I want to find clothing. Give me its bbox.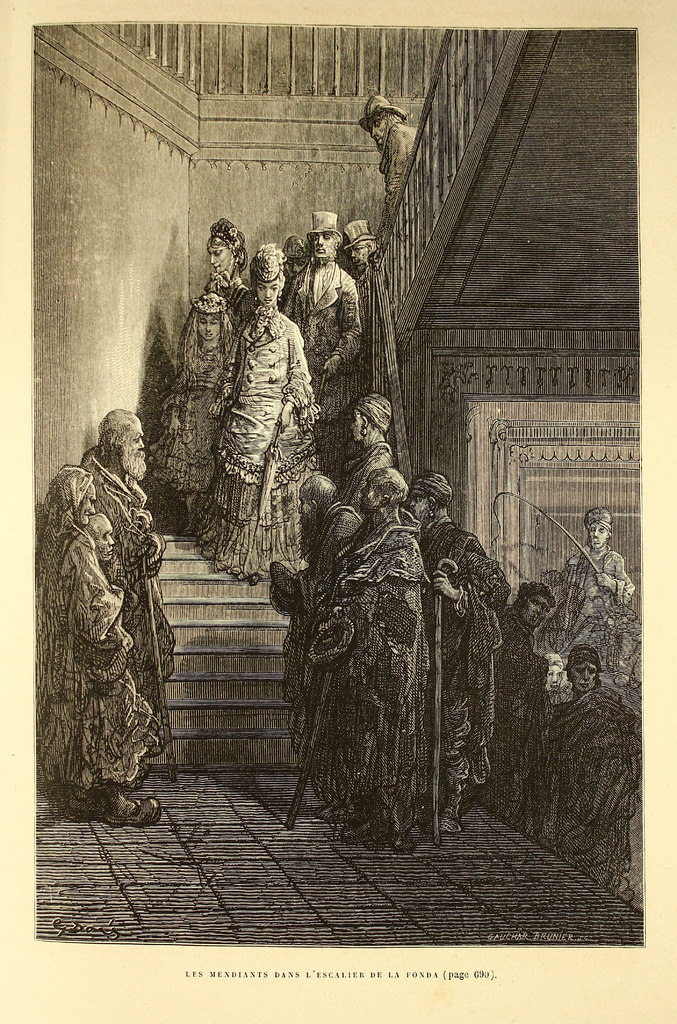
region(370, 648, 432, 812).
